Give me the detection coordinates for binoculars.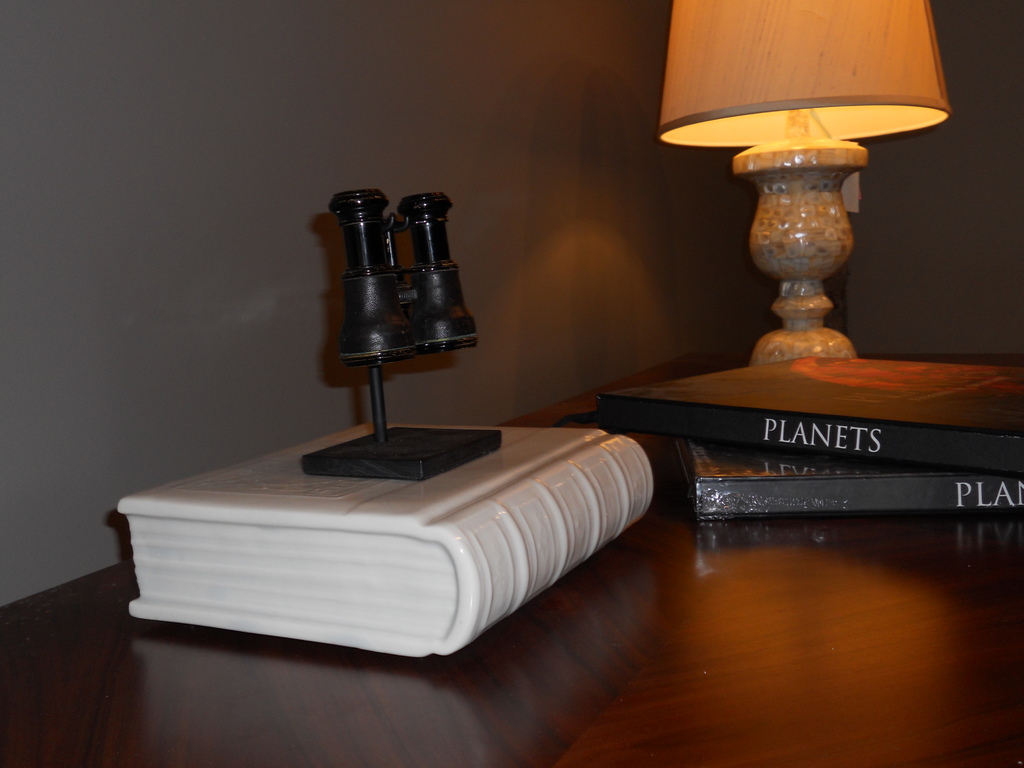
region(302, 206, 484, 387).
